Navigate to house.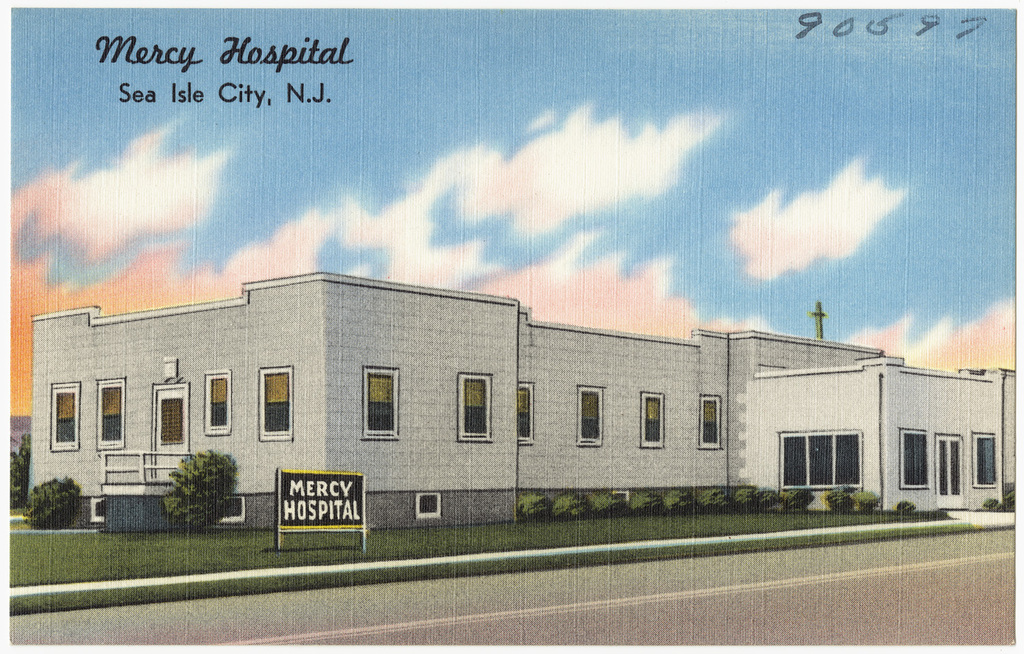
Navigation target: 27:297:1023:517.
